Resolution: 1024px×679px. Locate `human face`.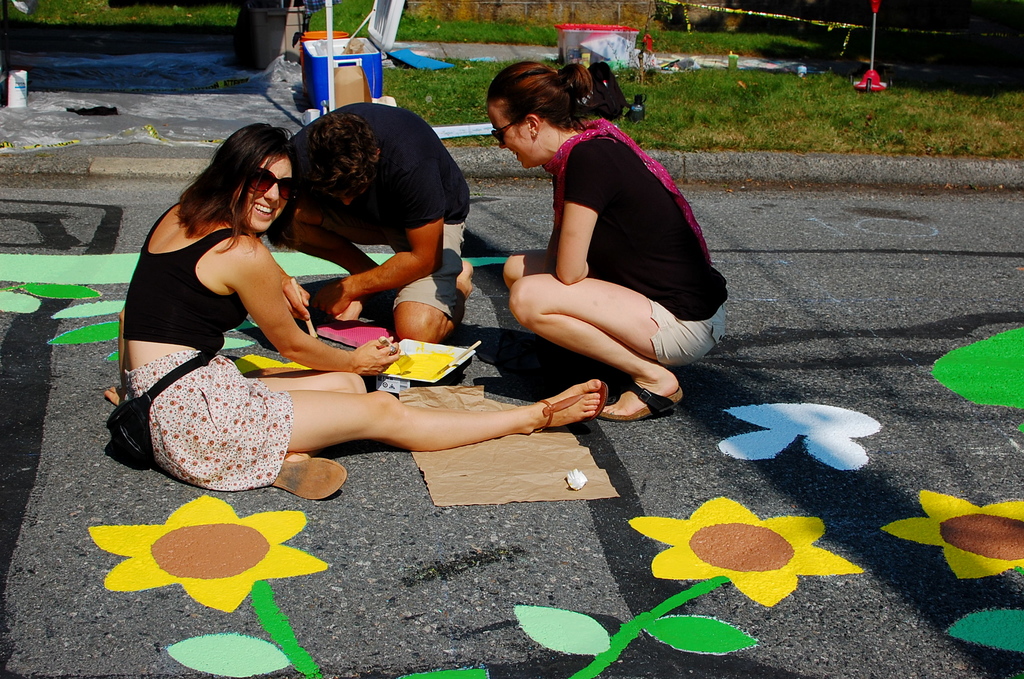
{"x1": 486, "y1": 104, "x2": 534, "y2": 168}.
